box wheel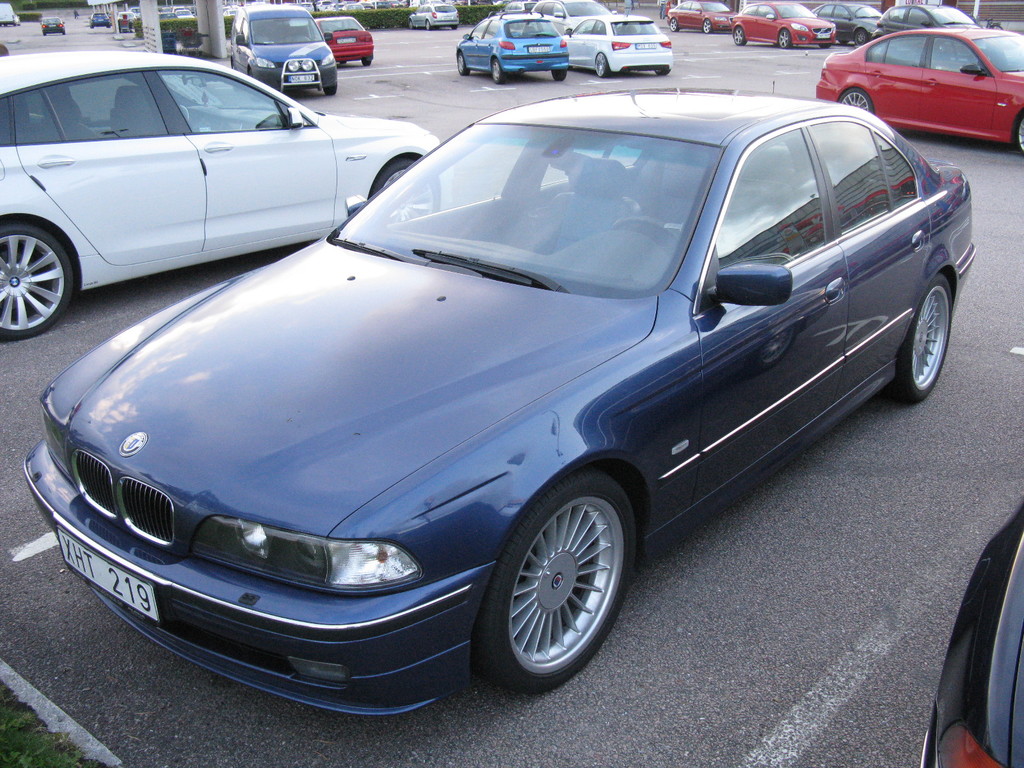
Rect(607, 212, 680, 257)
